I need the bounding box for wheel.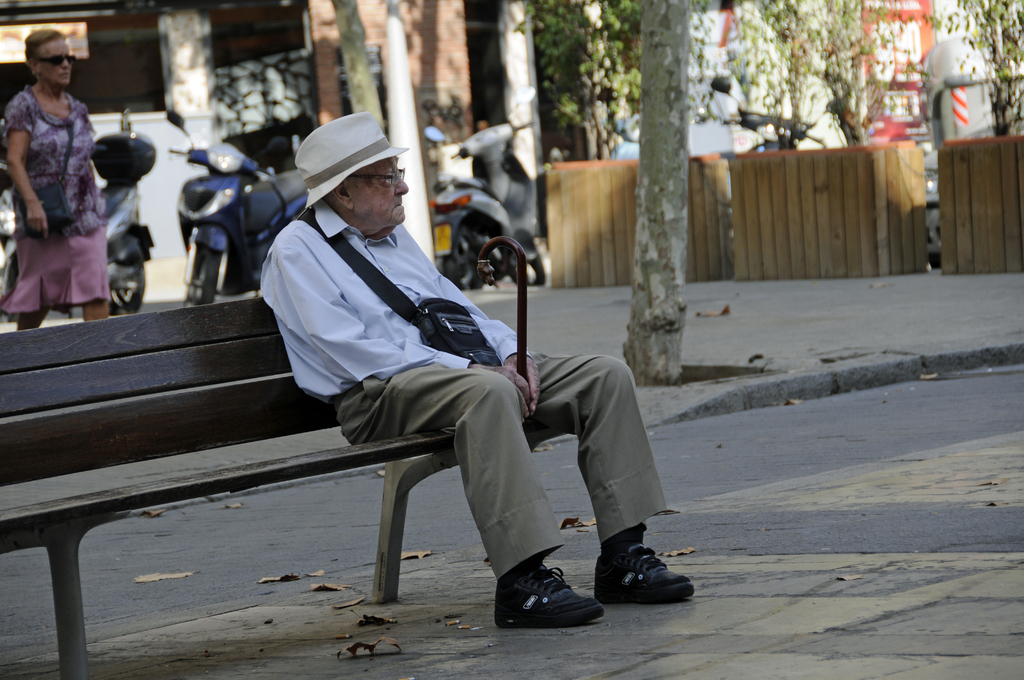
Here it is: (181, 250, 222, 307).
